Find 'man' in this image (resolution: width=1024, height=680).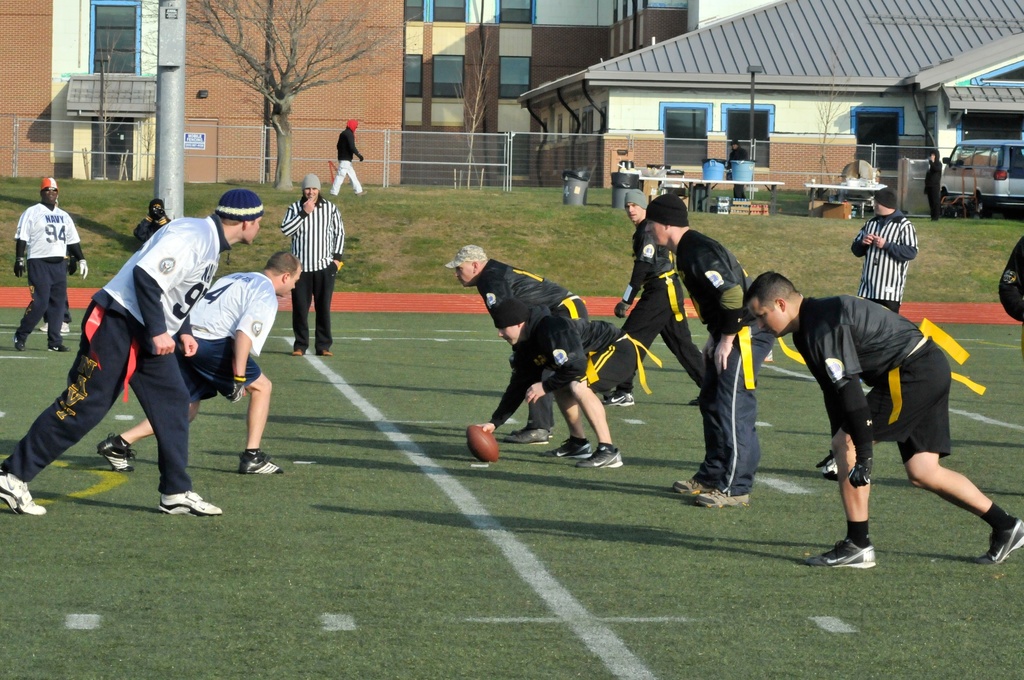
452/243/588/445.
